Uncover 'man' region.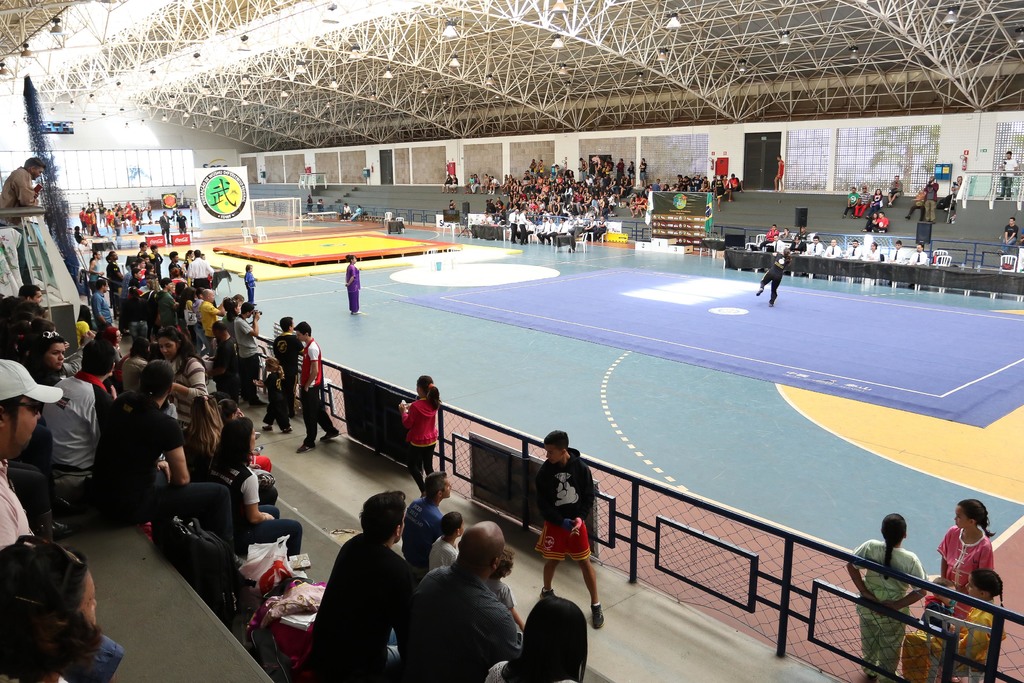
Uncovered: <bbox>167, 247, 183, 270</bbox>.
